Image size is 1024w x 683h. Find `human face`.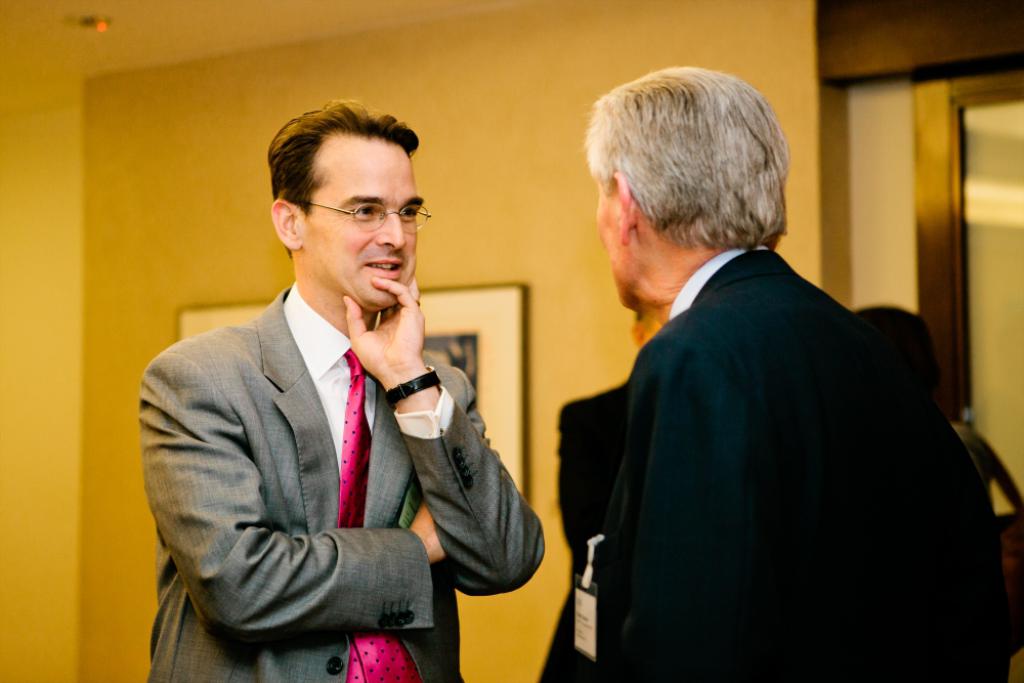
BBox(594, 183, 640, 300).
